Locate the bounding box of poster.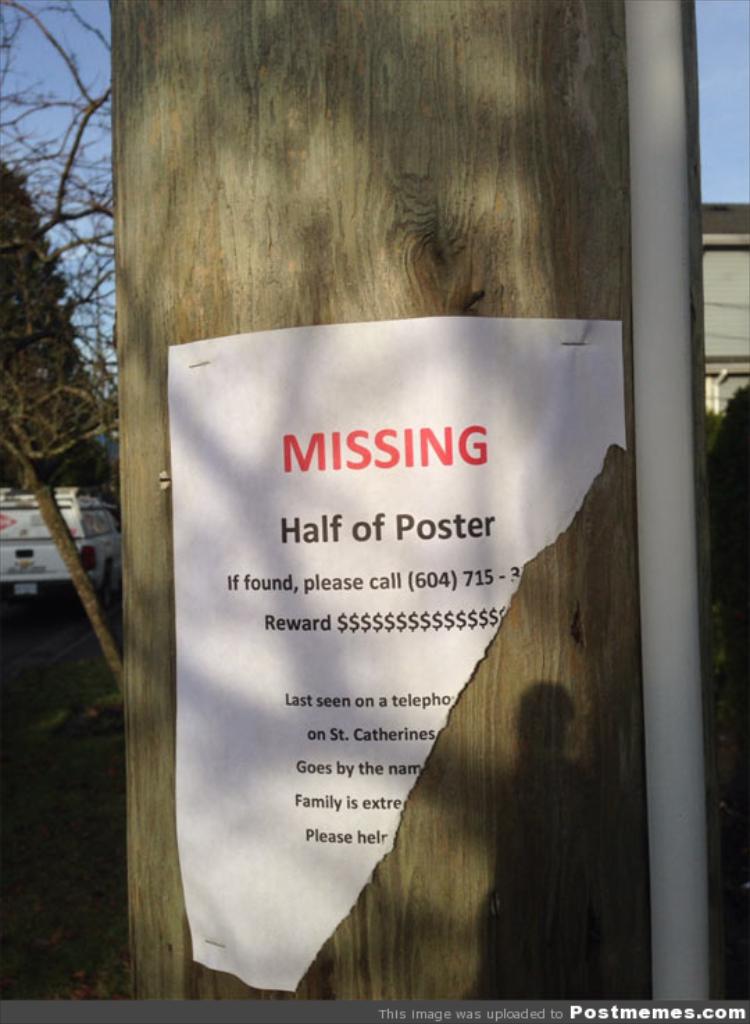
Bounding box: x1=165 y1=318 x2=621 y2=995.
